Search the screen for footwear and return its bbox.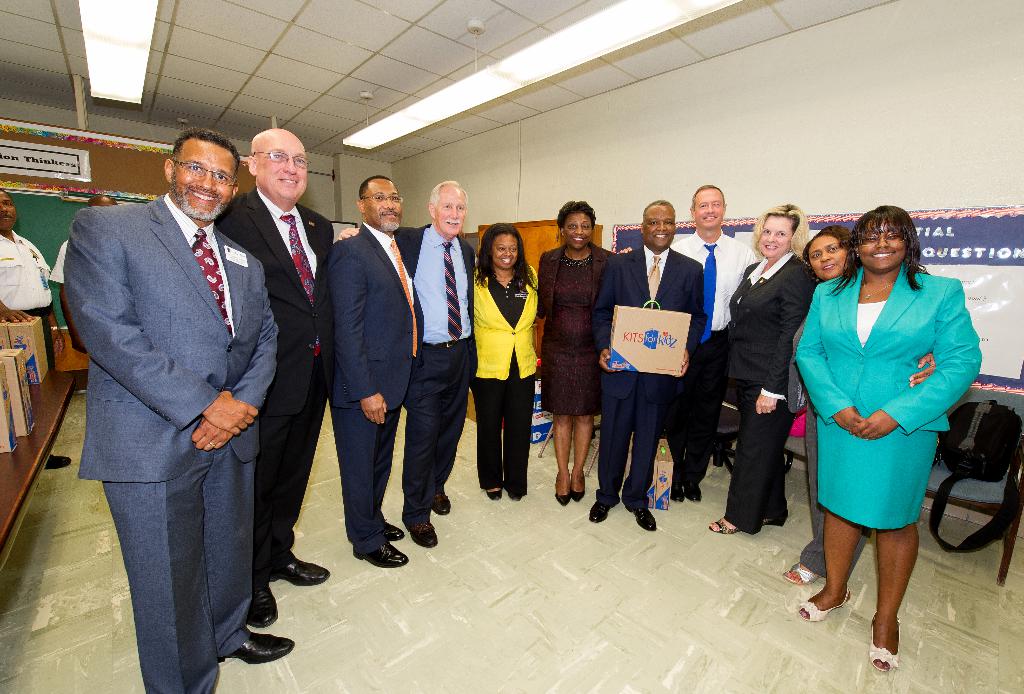
Found: left=687, top=483, right=703, bottom=503.
